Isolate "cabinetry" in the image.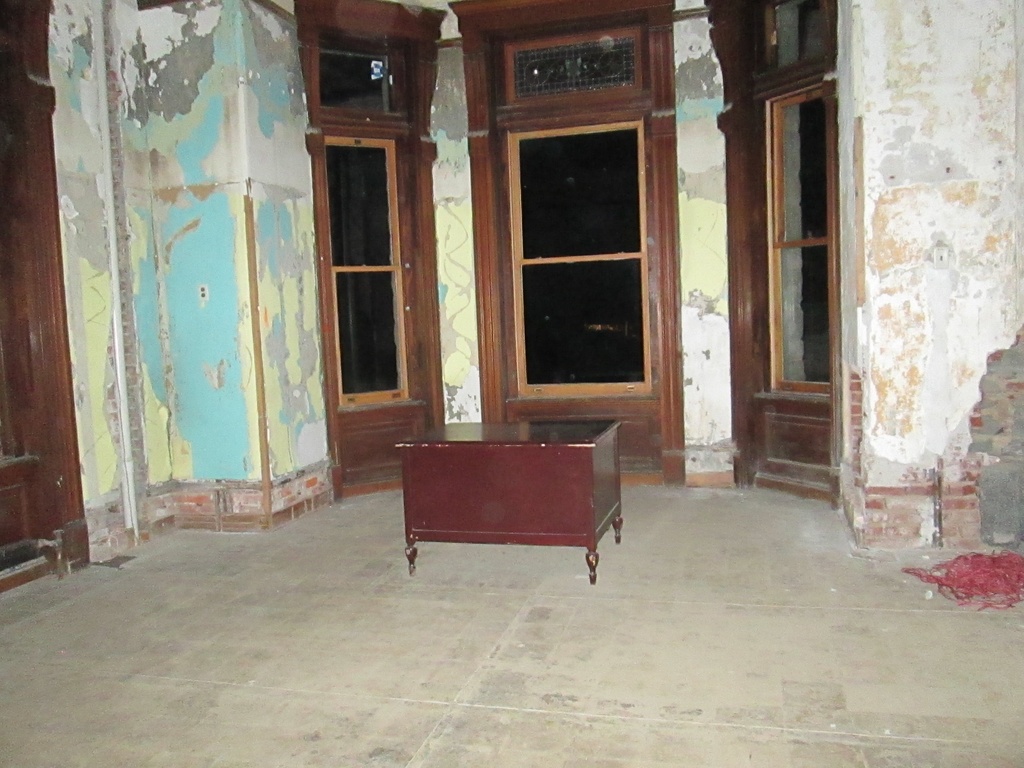
Isolated region: <bbox>411, 419, 621, 579</bbox>.
